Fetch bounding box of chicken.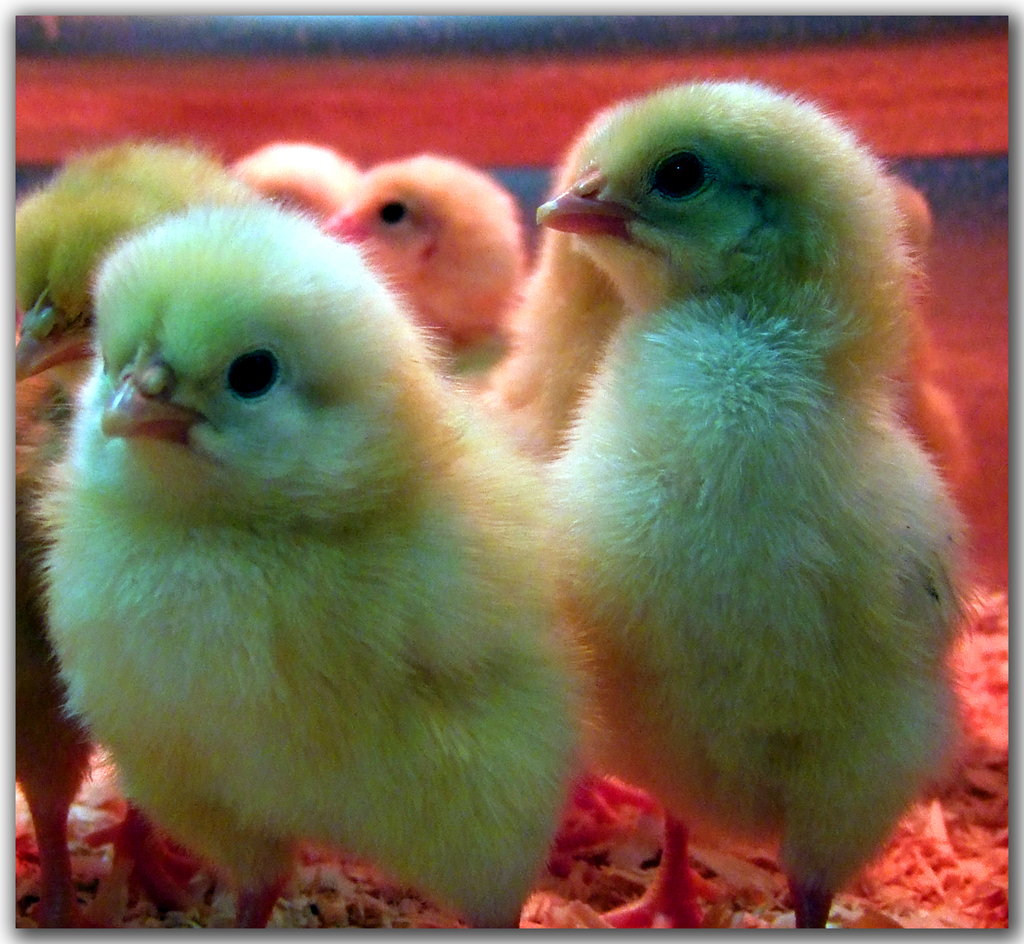
Bbox: rect(33, 196, 589, 936).
